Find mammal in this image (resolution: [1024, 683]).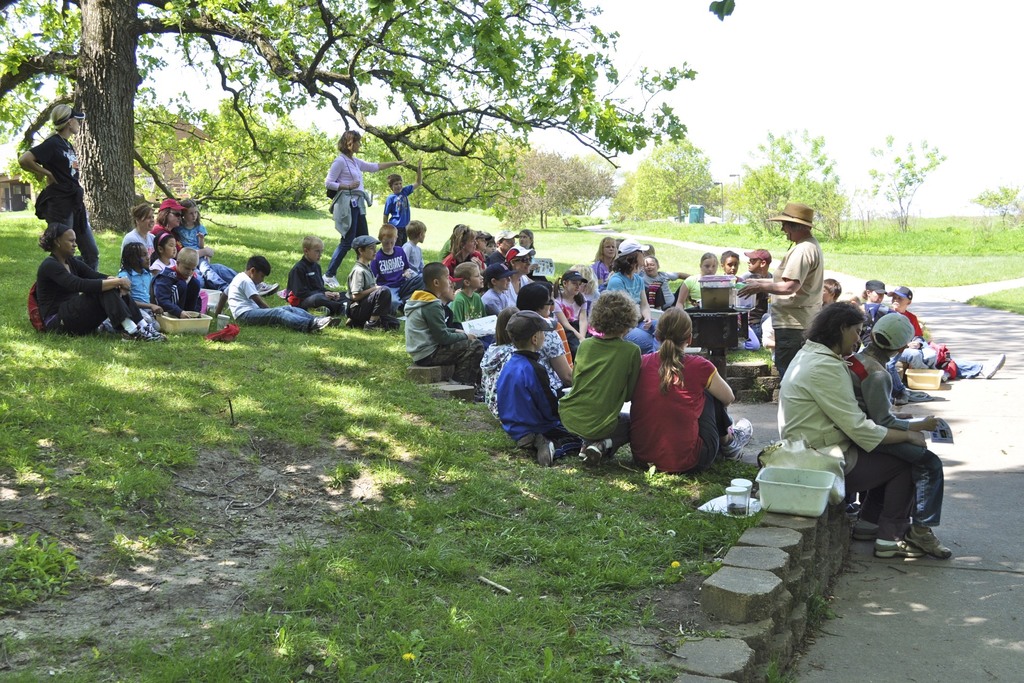
(left=321, top=126, right=409, bottom=276).
